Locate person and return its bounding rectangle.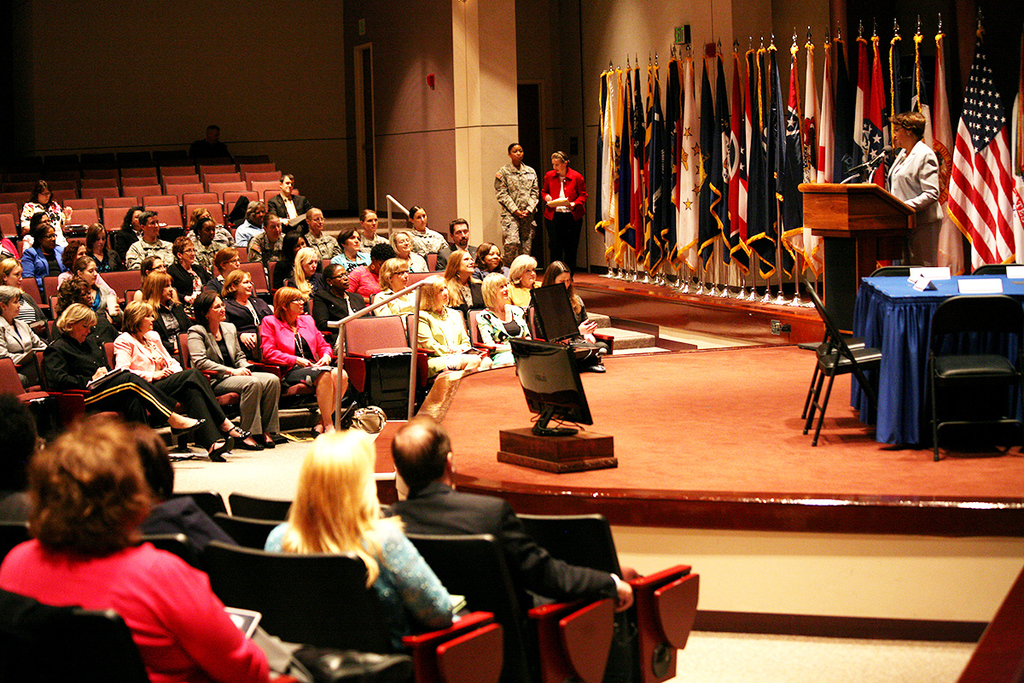
bbox(120, 208, 142, 255).
